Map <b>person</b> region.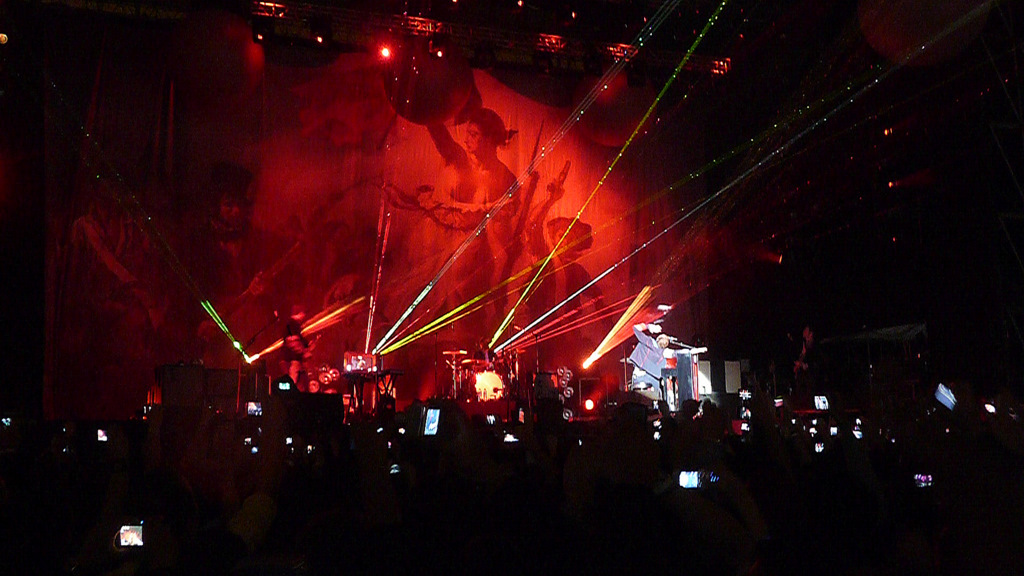
Mapped to BBox(789, 325, 819, 386).
